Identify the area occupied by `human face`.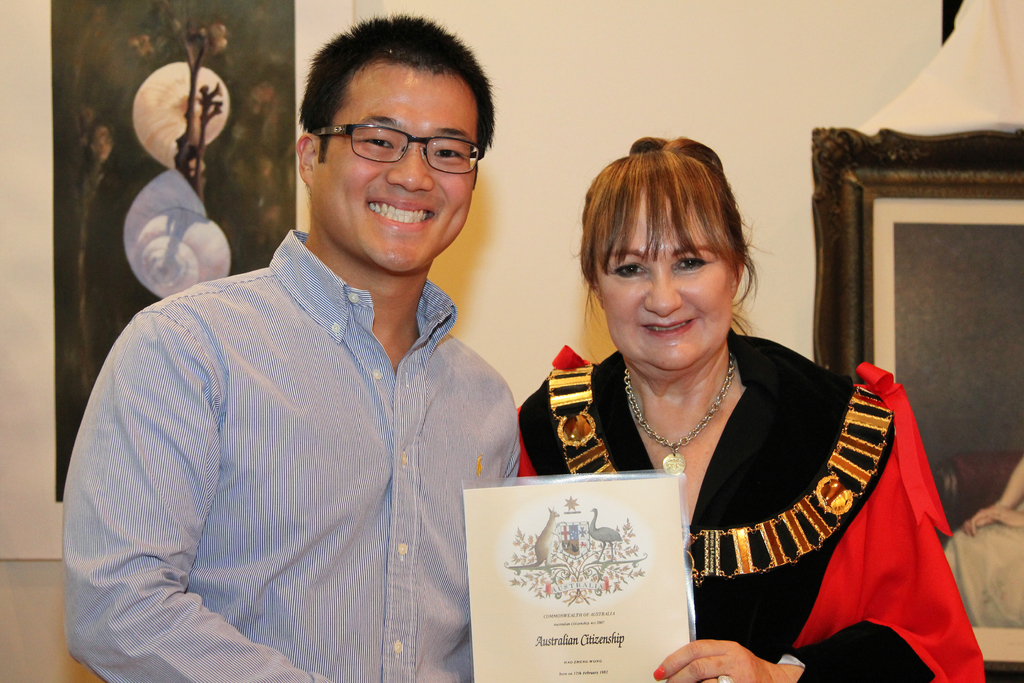
Area: bbox=[315, 74, 474, 274].
